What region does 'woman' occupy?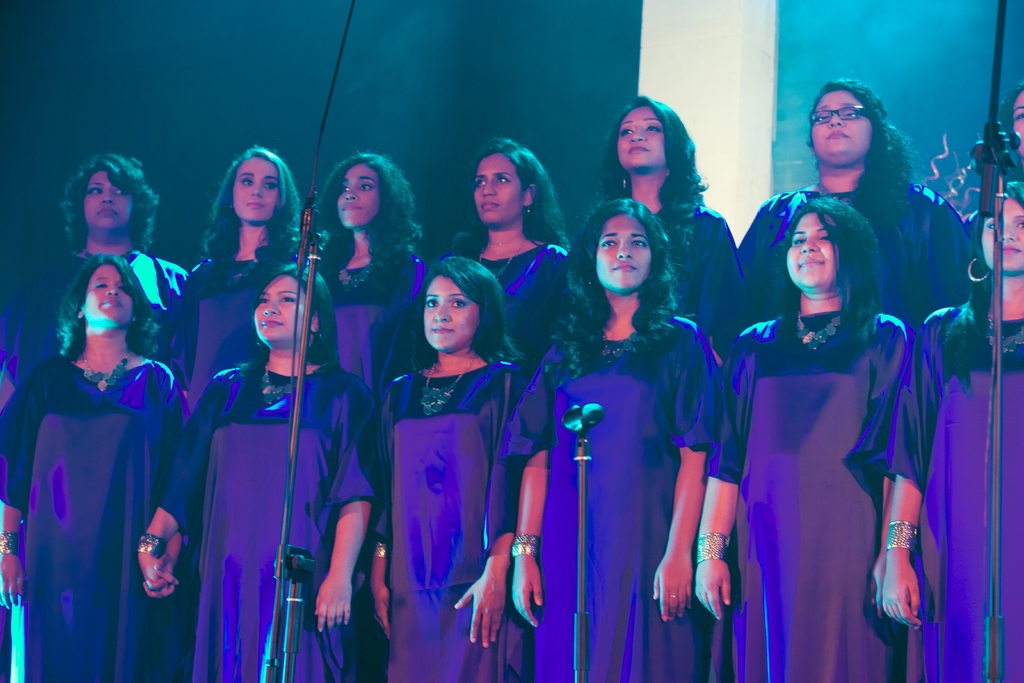
{"left": 137, "top": 260, "right": 376, "bottom": 682}.
